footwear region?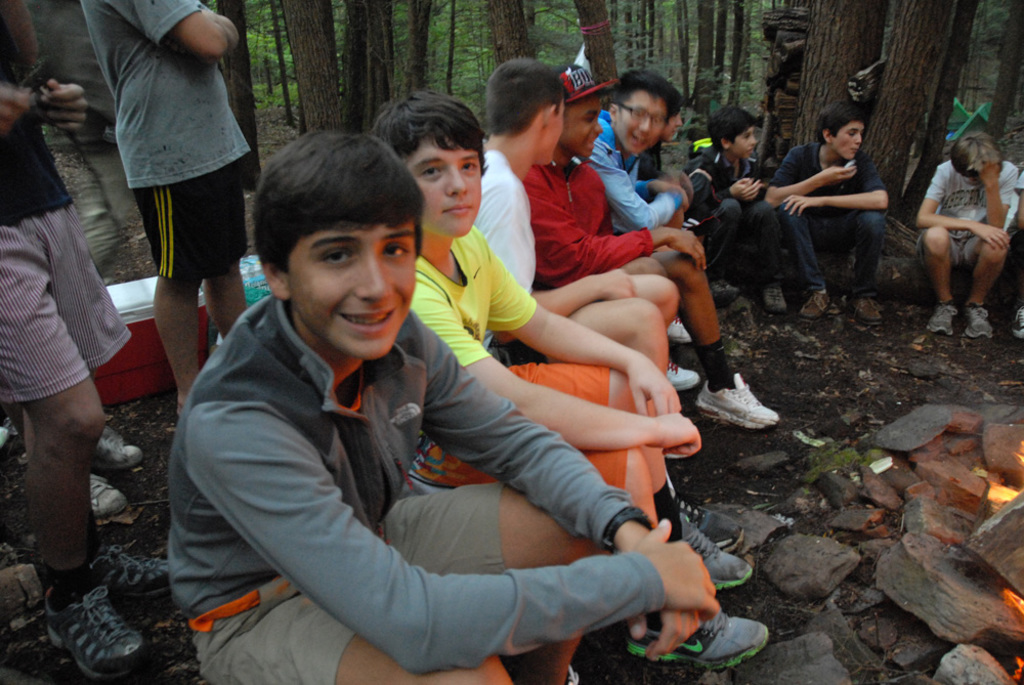
bbox=(88, 472, 128, 517)
